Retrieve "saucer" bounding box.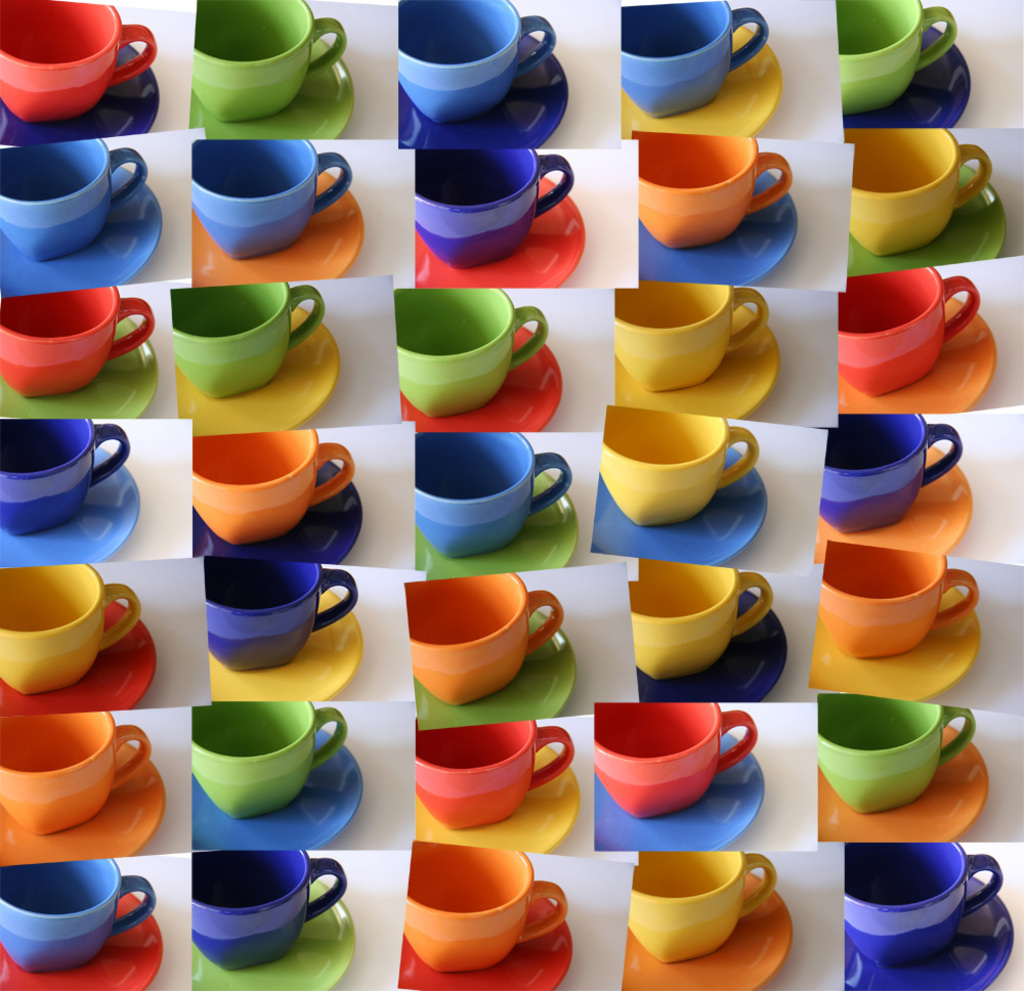
Bounding box: (left=0, top=47, right=160, bottom=148).
